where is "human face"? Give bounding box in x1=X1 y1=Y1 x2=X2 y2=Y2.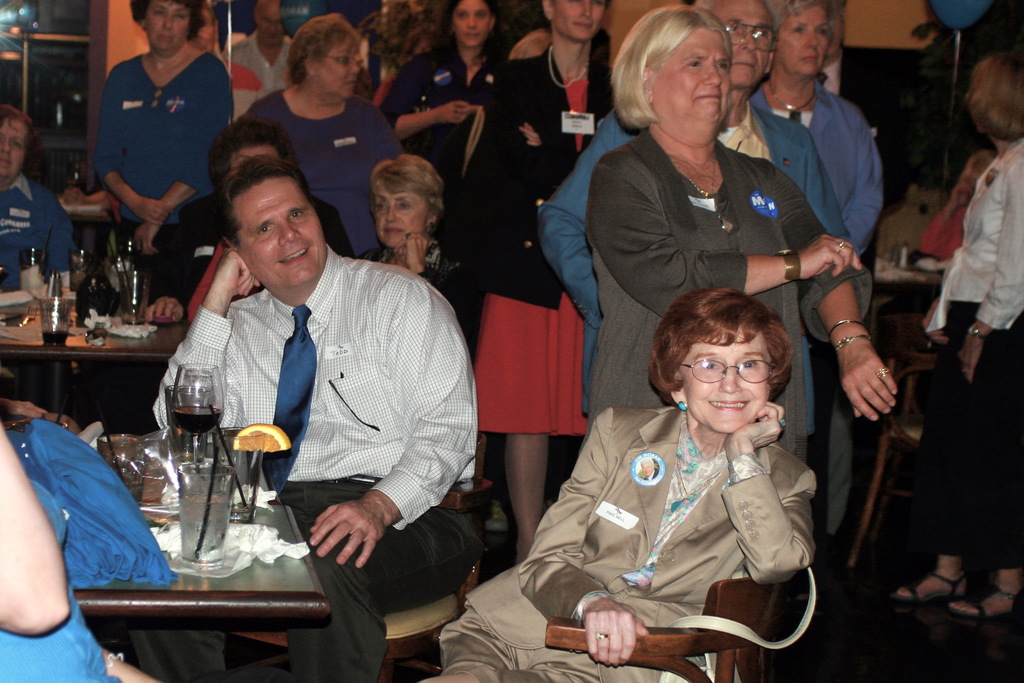
x1=0 y1=114 x2=24 y2=174.
